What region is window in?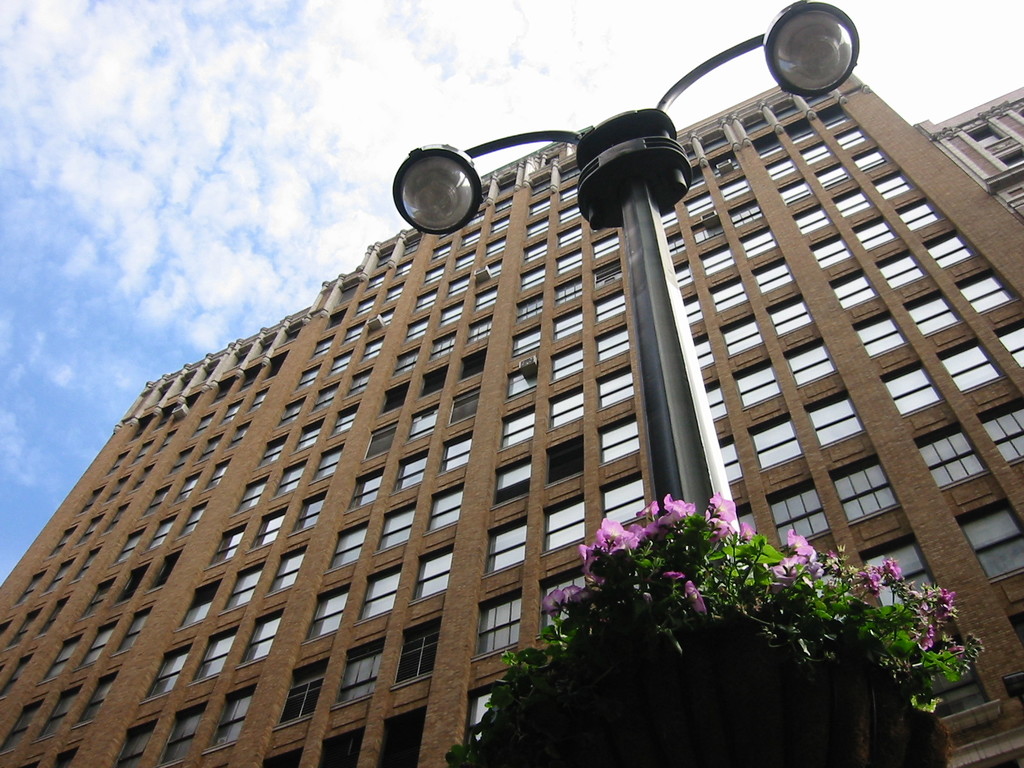
pyautogui.locateOnScreen(986, 325, 1023, 372).
